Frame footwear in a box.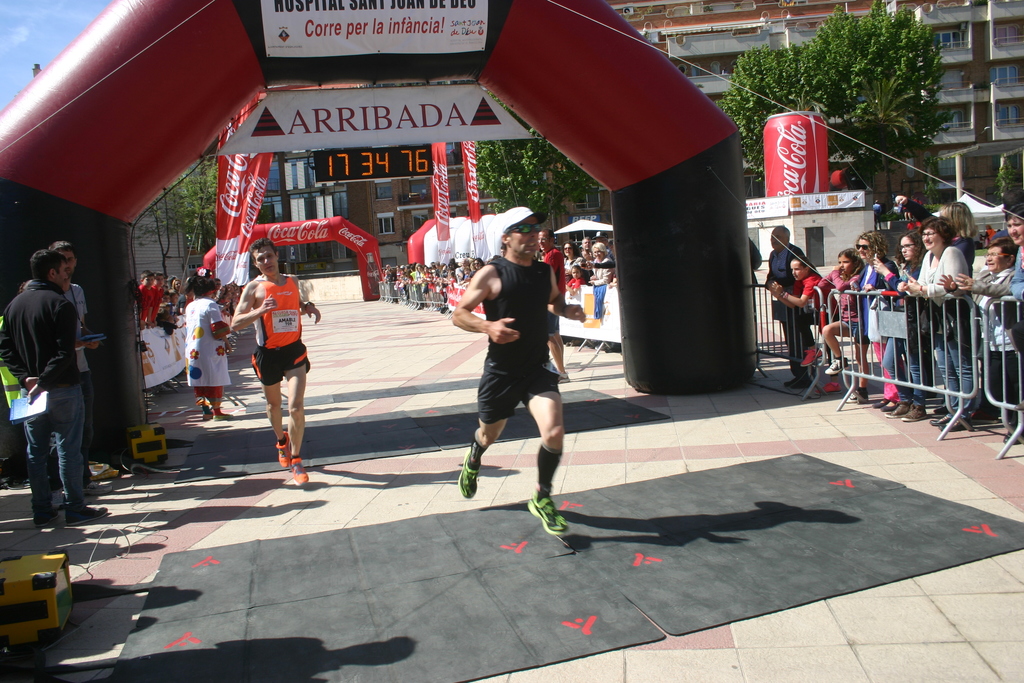
(525,485,569,535).
